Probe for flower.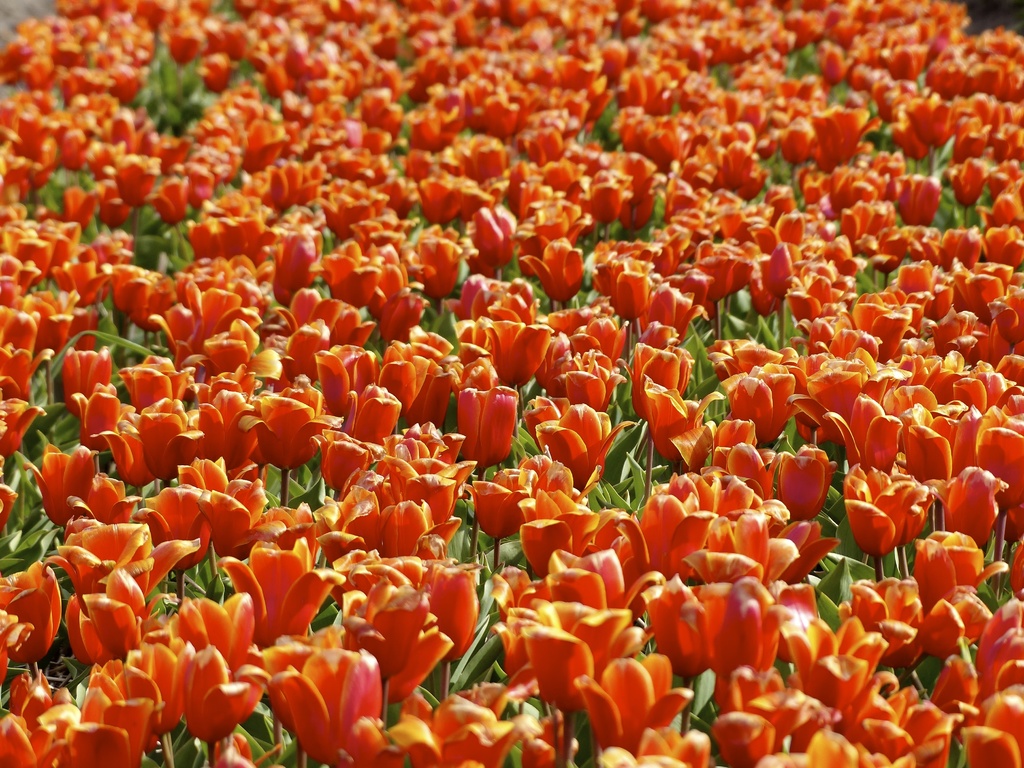
Probe result: [x1=852, y1=477, x2=943, y2=562].
